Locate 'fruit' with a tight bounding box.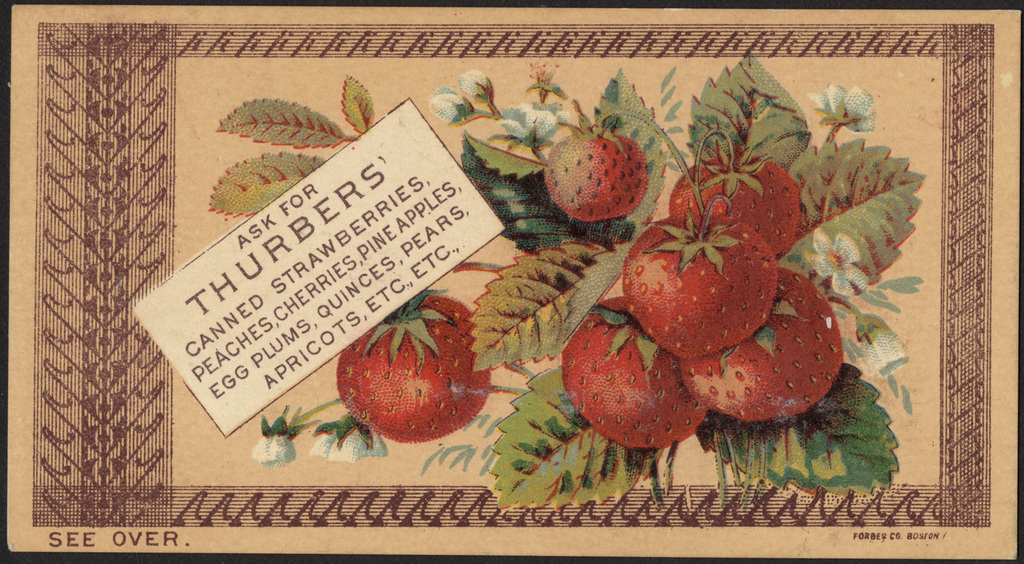
detection(555, 122, 662, 221).
